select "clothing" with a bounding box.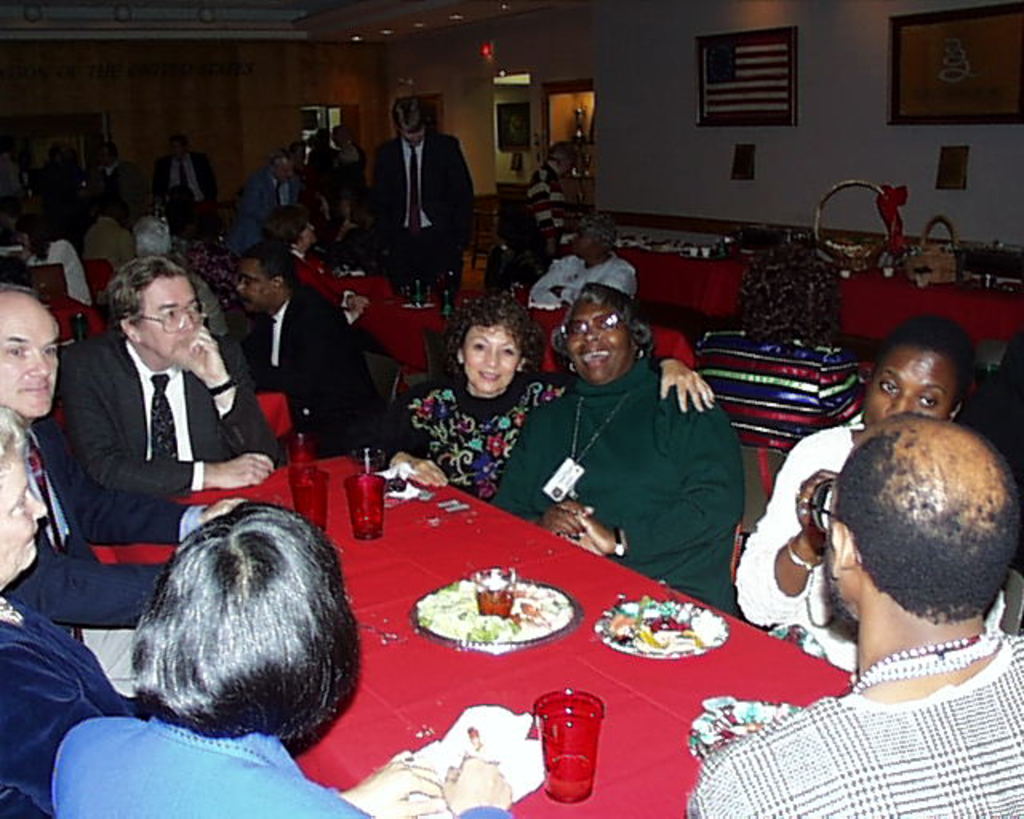
rect(53, 723, 374, 817).
